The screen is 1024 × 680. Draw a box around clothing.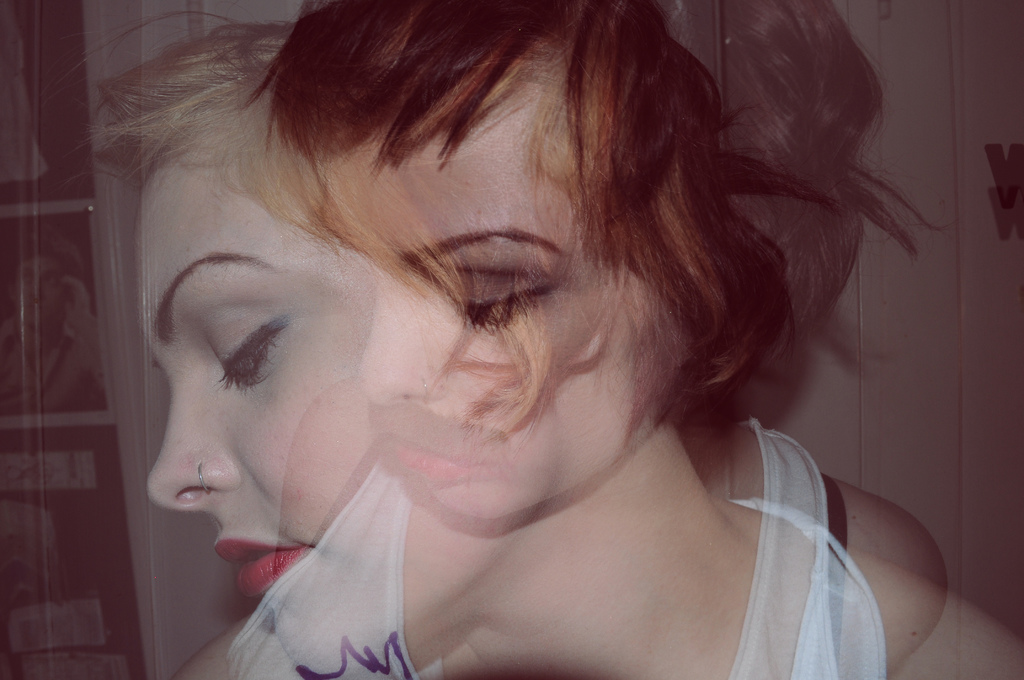
[237, 460, 881, 679].
